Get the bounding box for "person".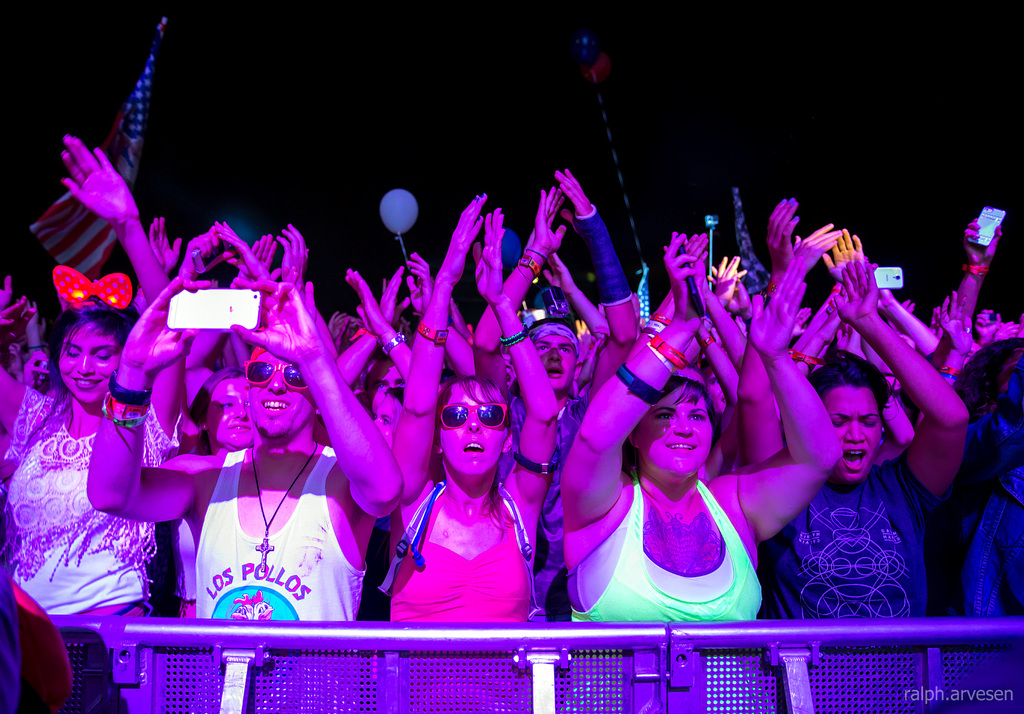
(734,257,978,621).
